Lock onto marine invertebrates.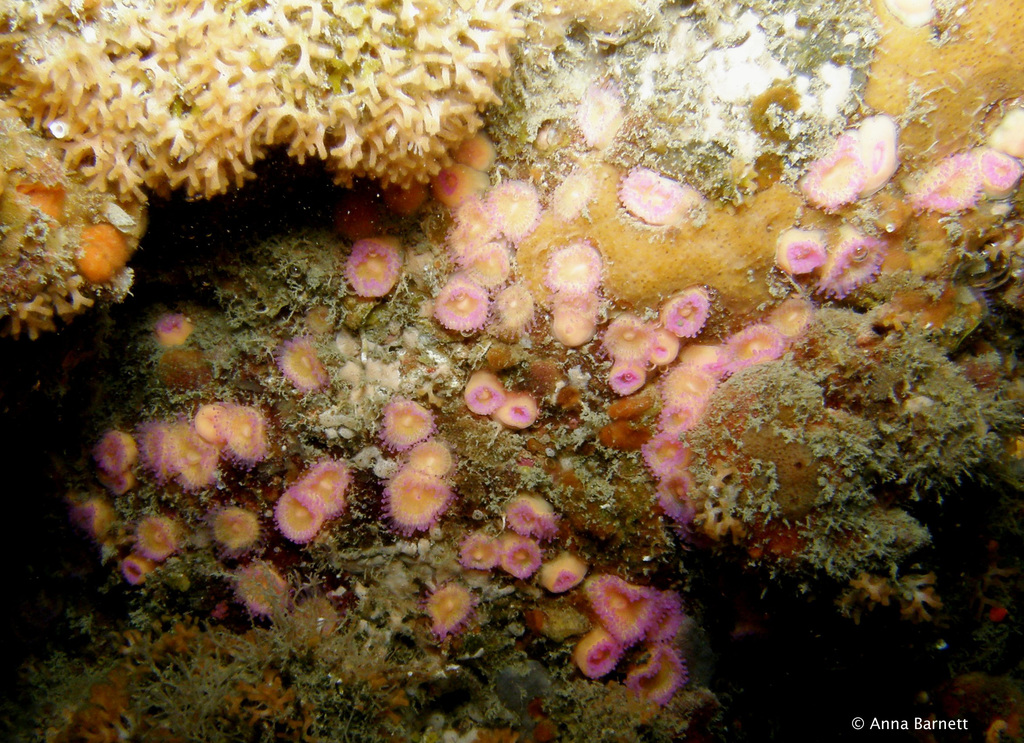
Locked: x1=0, y1=0, x2=540, y2=208.
